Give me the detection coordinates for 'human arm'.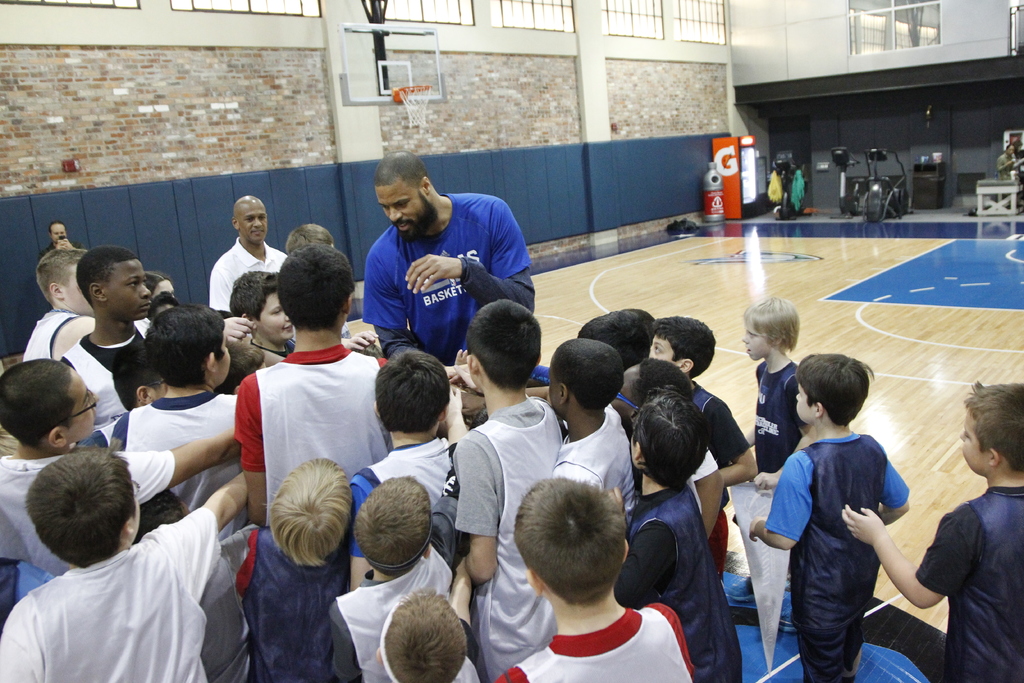
x1=237 y1=375 x2=263 y2=527.
